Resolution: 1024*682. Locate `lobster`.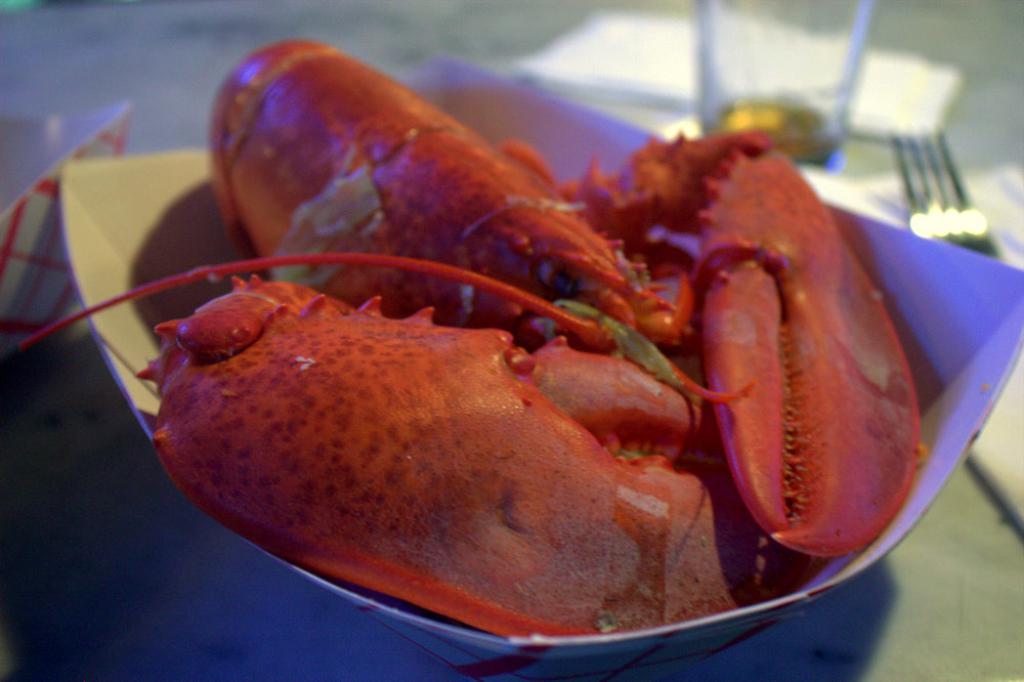
(x1=17, y1=36, x2=750, y2=410).
